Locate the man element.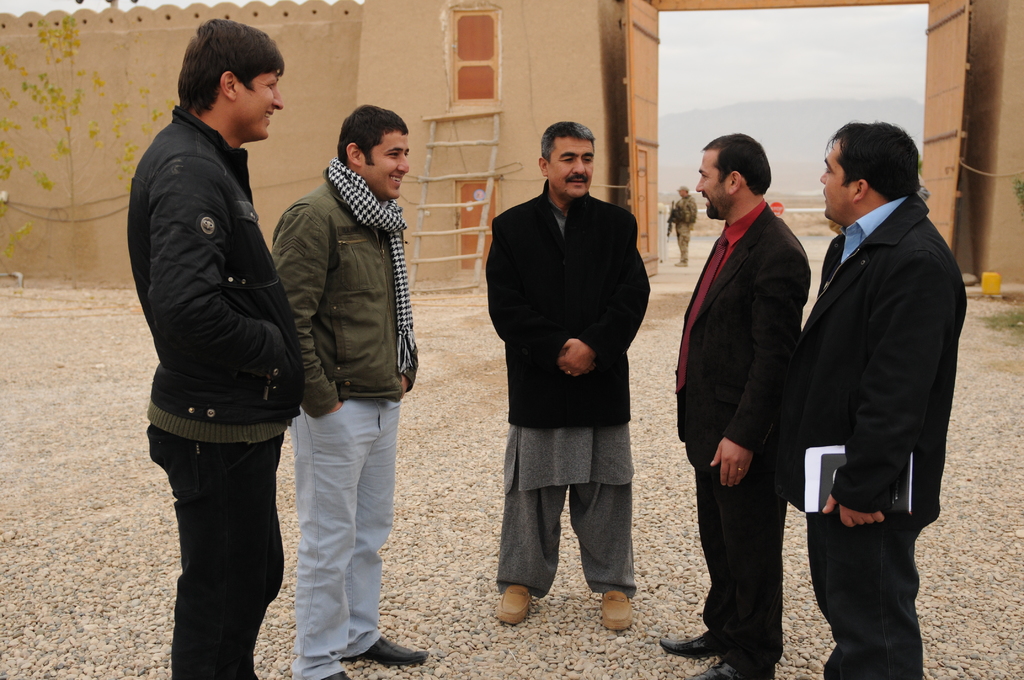
Element bbox: rect(675, 140, 805, 679).
